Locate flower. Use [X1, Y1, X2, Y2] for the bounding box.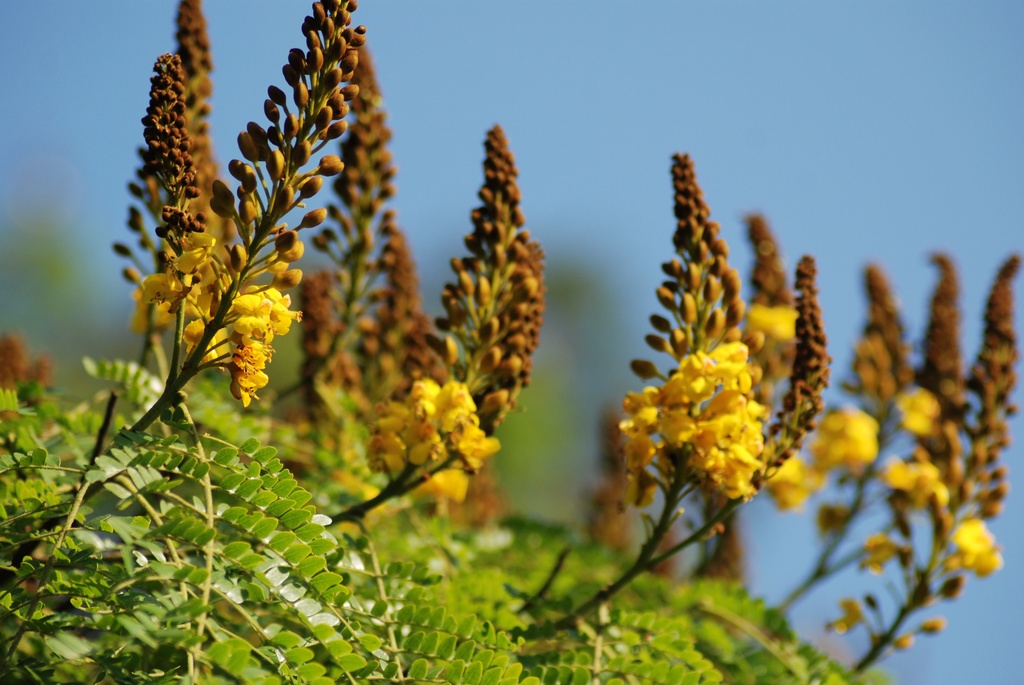
[829, 595, 868, 633].
